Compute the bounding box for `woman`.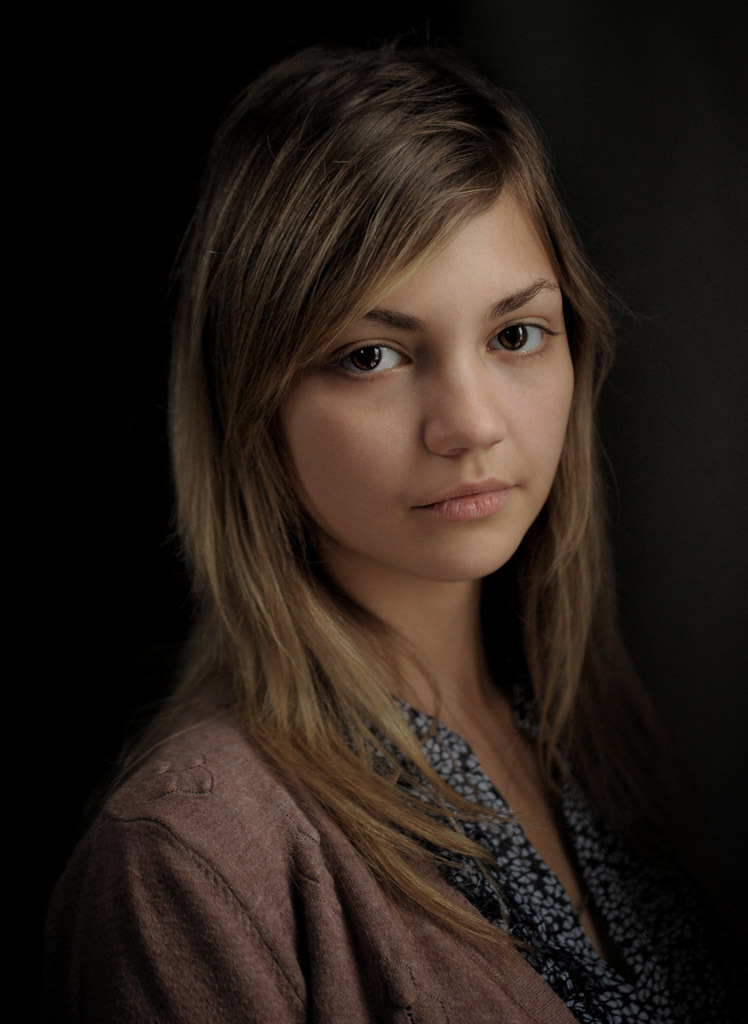
<bbox>16, 28, 747, 1019</bbox>.
